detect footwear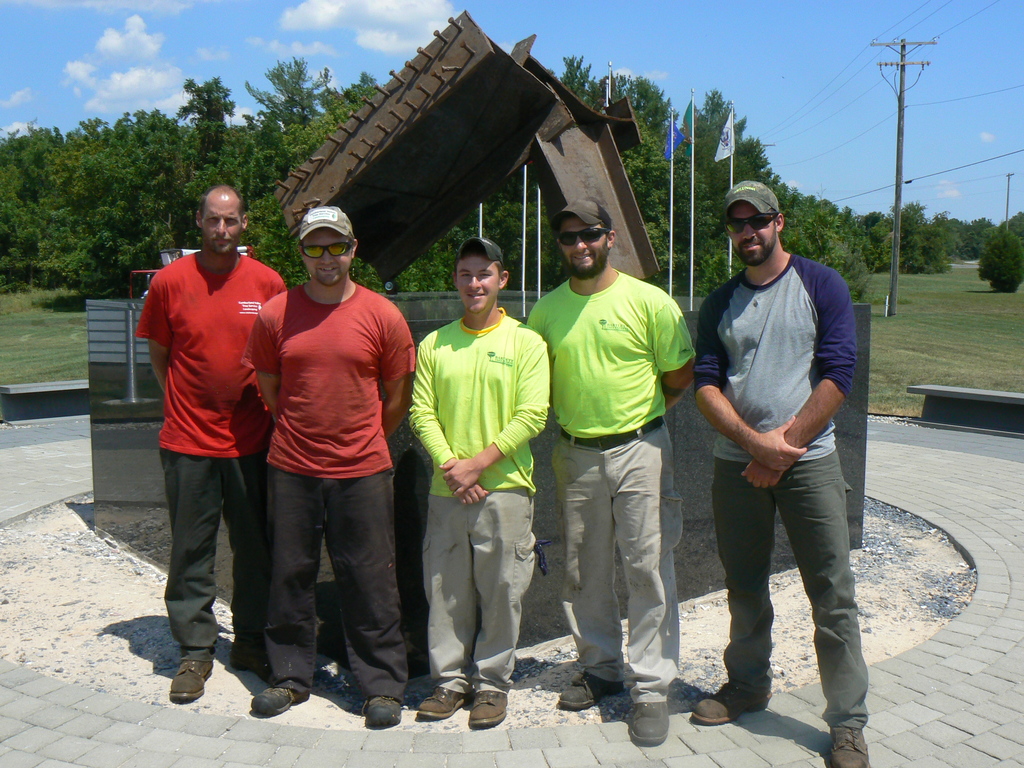
Rect(628, 697, 666, 748)
